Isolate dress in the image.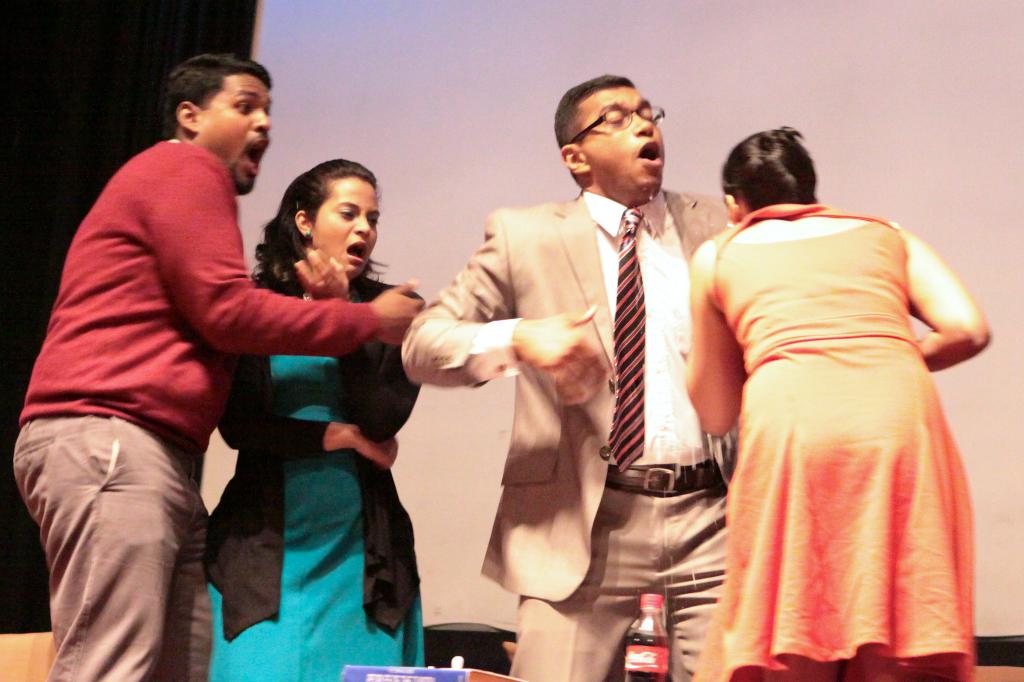
Isolated region: {"x1": 206, "y1": 356, "x2": 425, "y2": 681}.
